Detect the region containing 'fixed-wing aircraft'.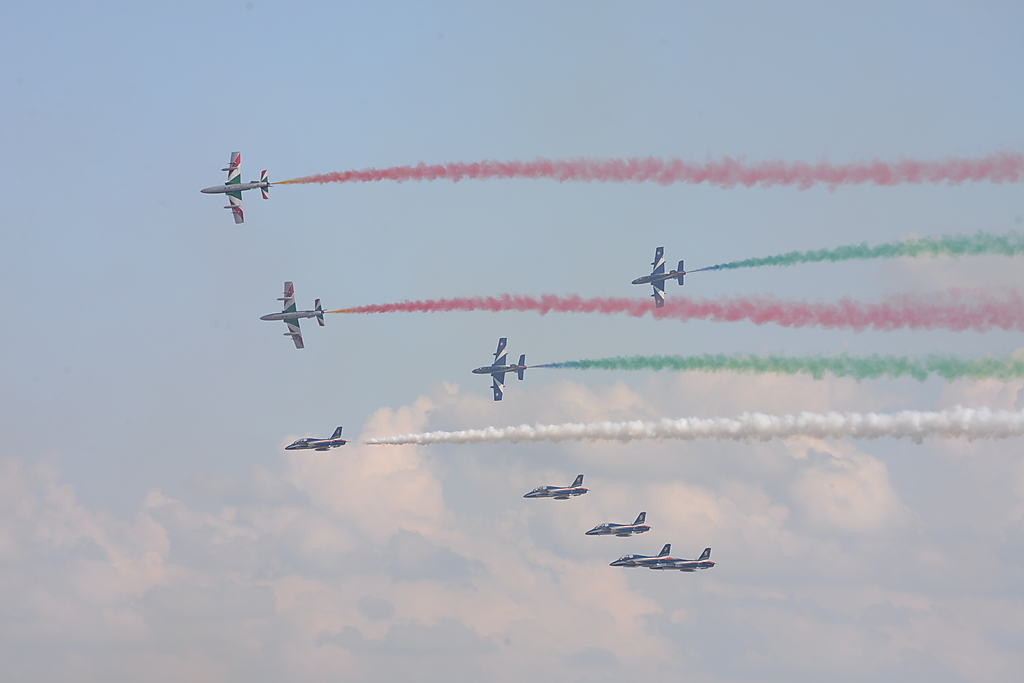
rect(610, 544, 678, 568).
